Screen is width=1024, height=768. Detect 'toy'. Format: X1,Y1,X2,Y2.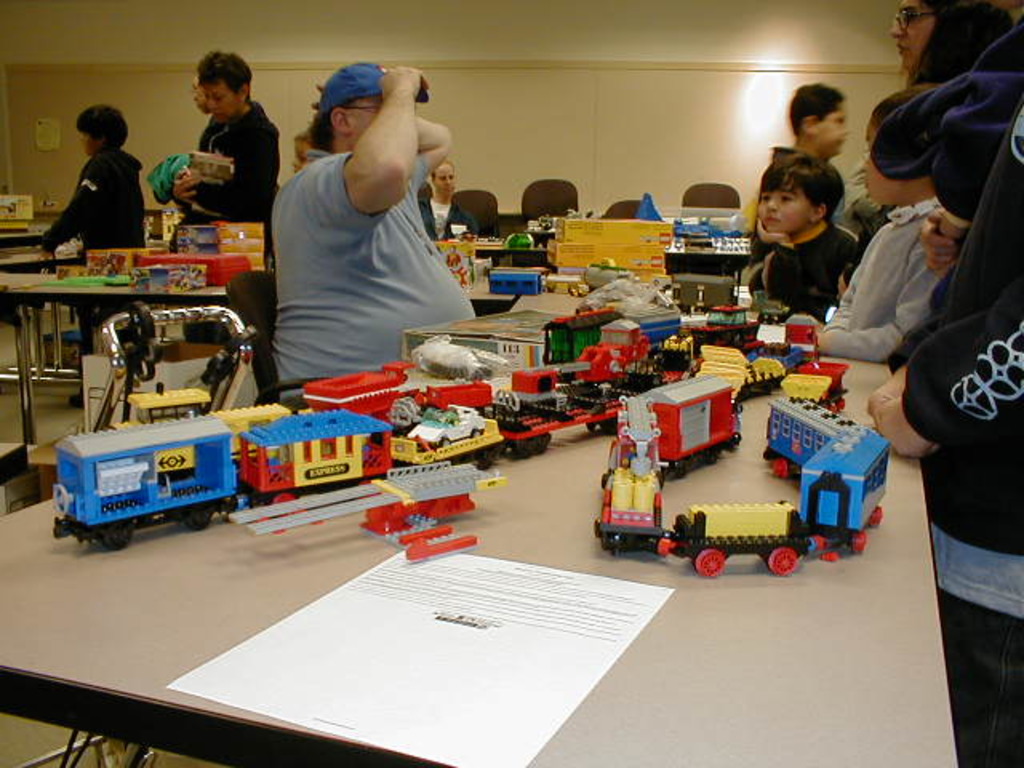
45,405,397,552.
